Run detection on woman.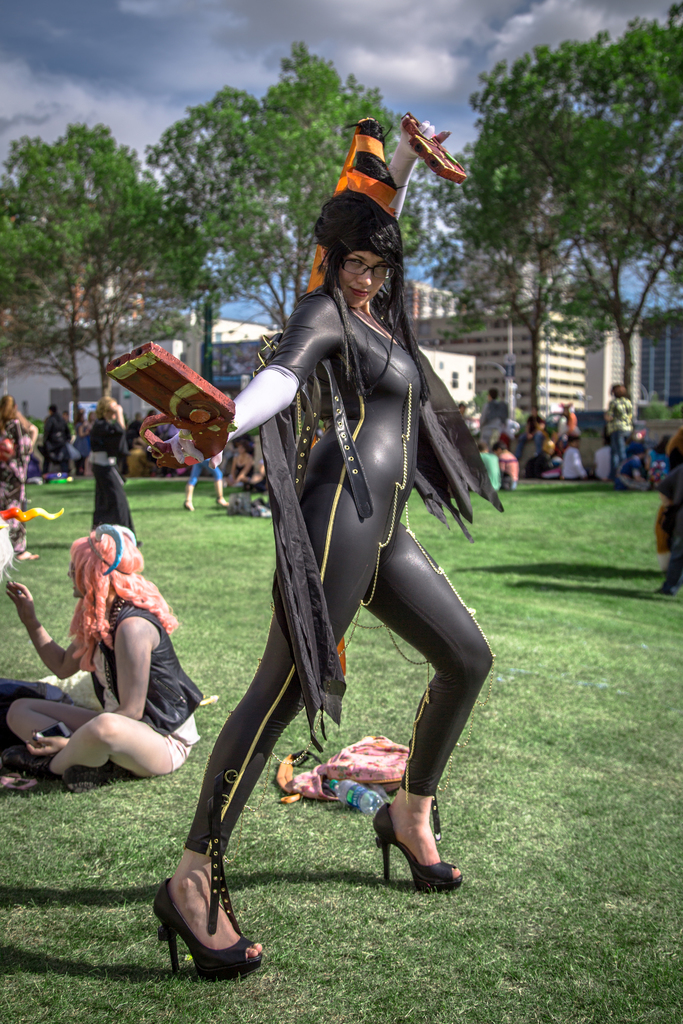
Result: bbox=(0, 410, 38, 559).
